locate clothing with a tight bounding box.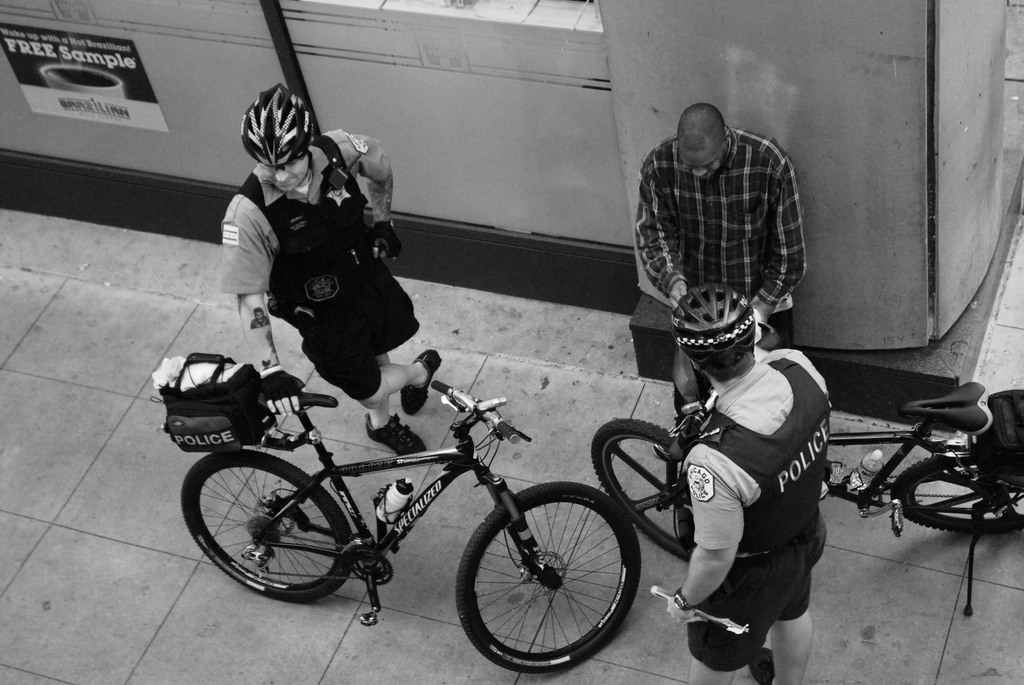
233,131,390,324.
